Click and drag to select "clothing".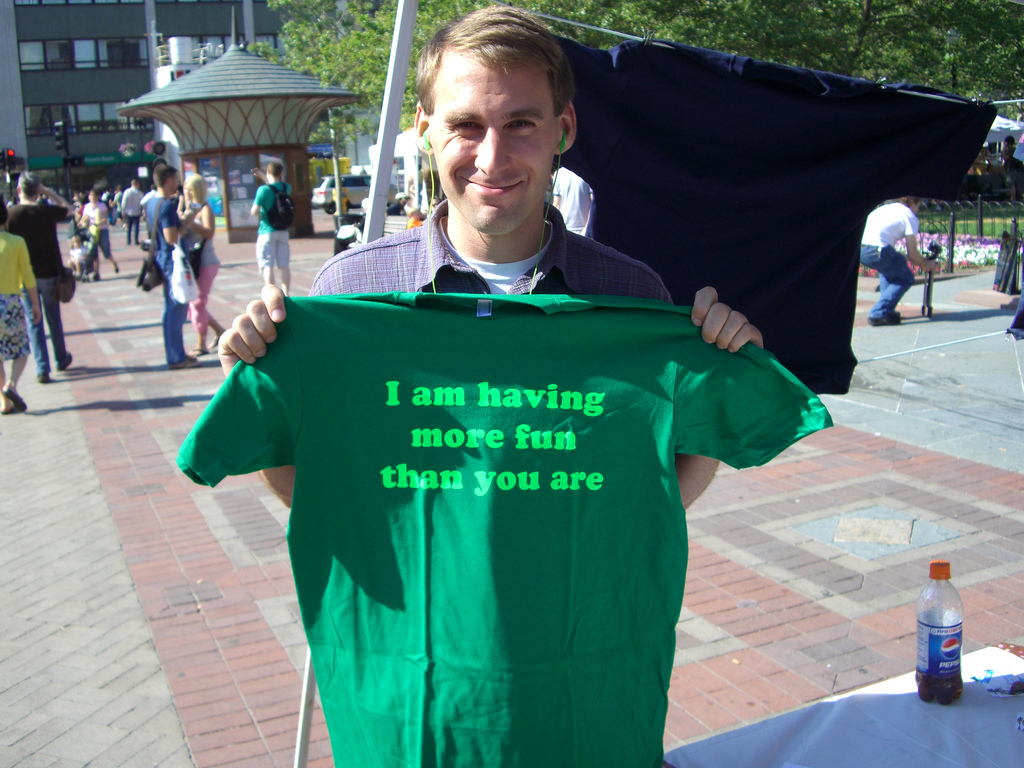
Selection: (x1=855, y1=197, x2=914, y2=323).
